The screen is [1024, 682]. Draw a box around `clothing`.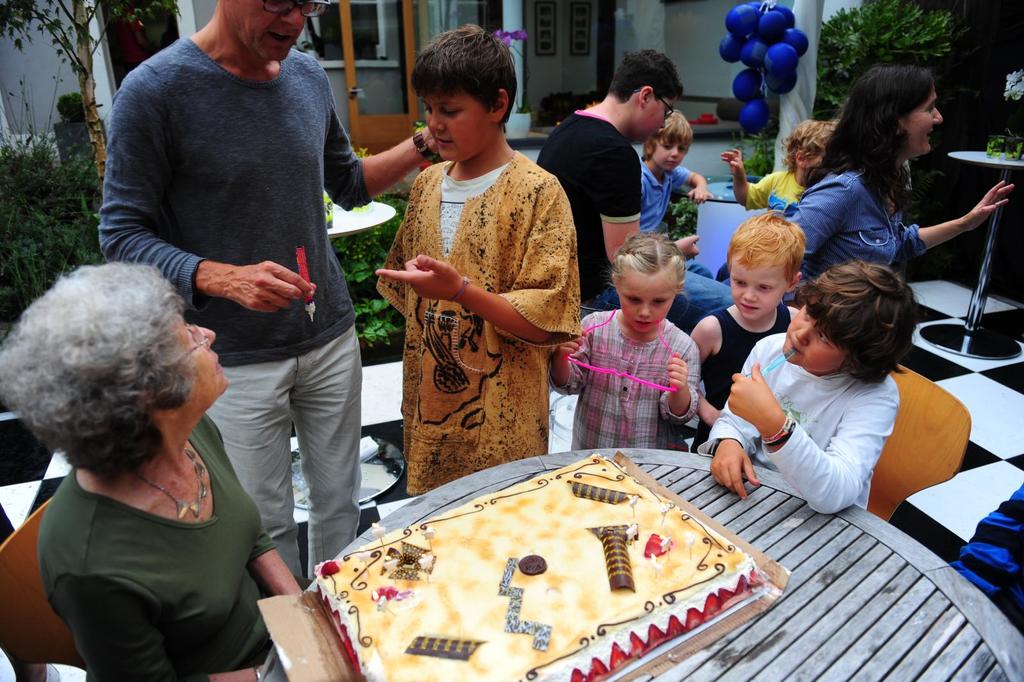
select_region(530, 104, 735, 326).
